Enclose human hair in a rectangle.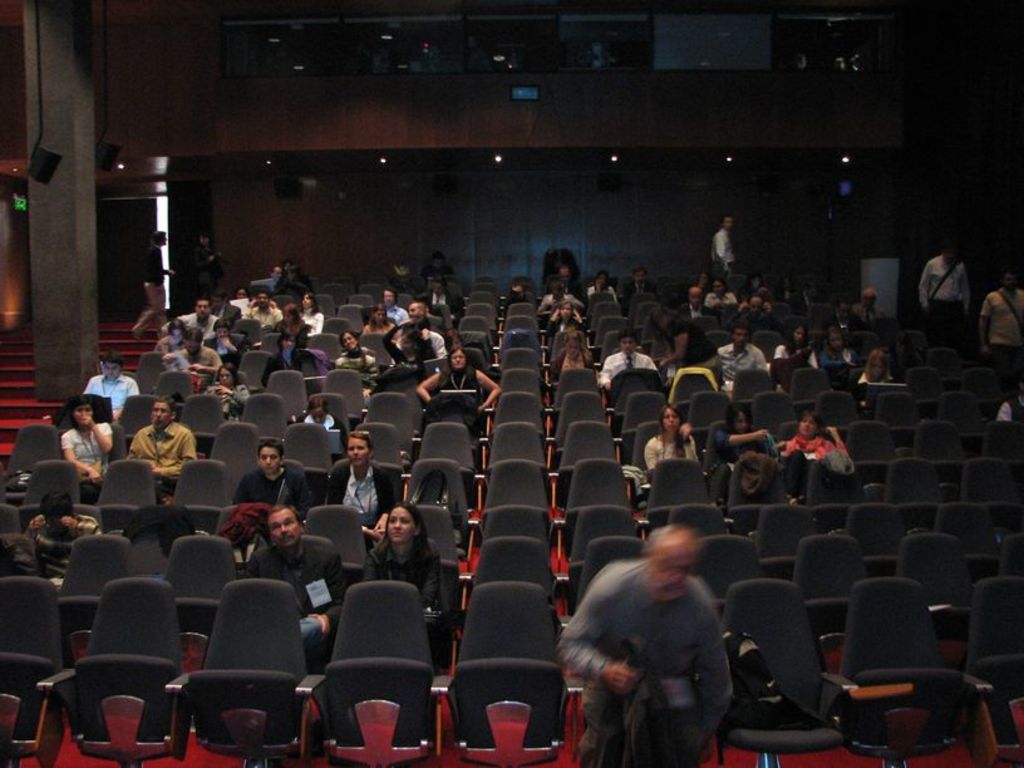
{"left": 344, "top": 430, "right": 375, "bottom": 453}.
